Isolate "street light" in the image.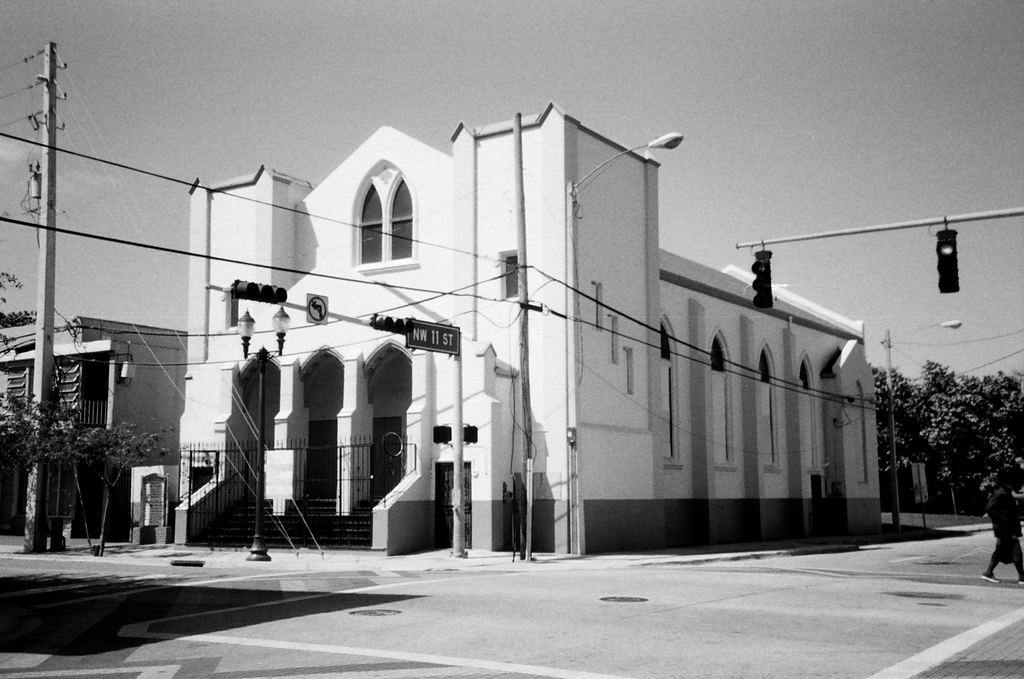
Isolated region: {"left": 874, "top": 316, "right": 966, "bottom": 530}.
